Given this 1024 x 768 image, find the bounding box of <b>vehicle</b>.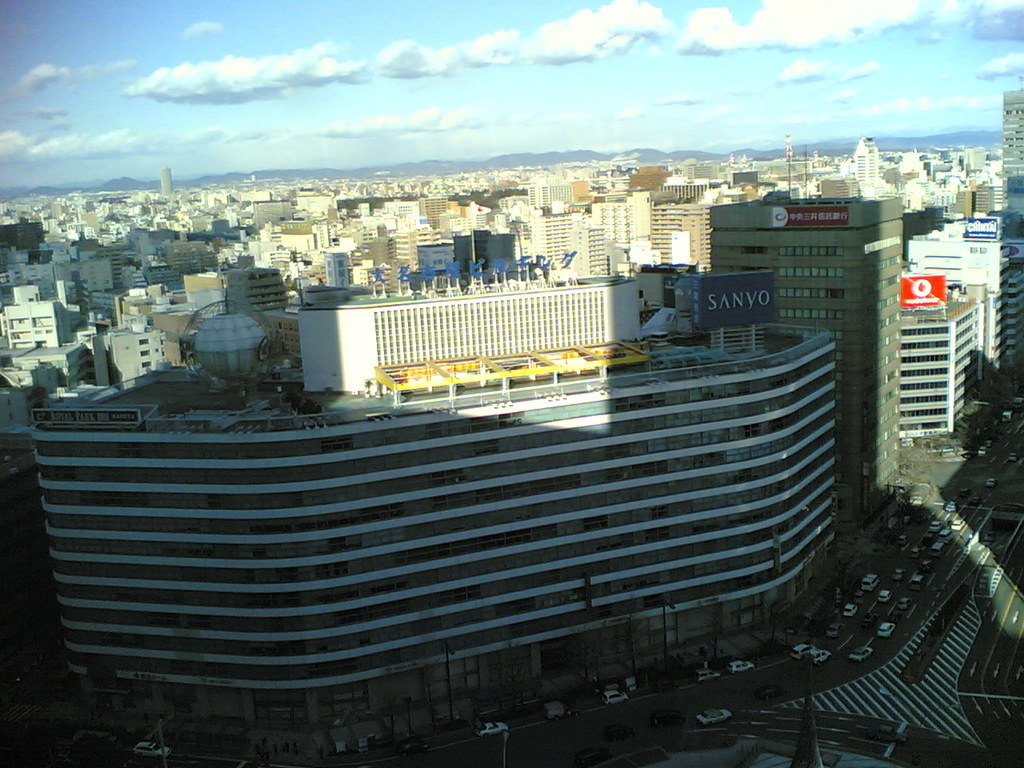
[878,590,892,602].
